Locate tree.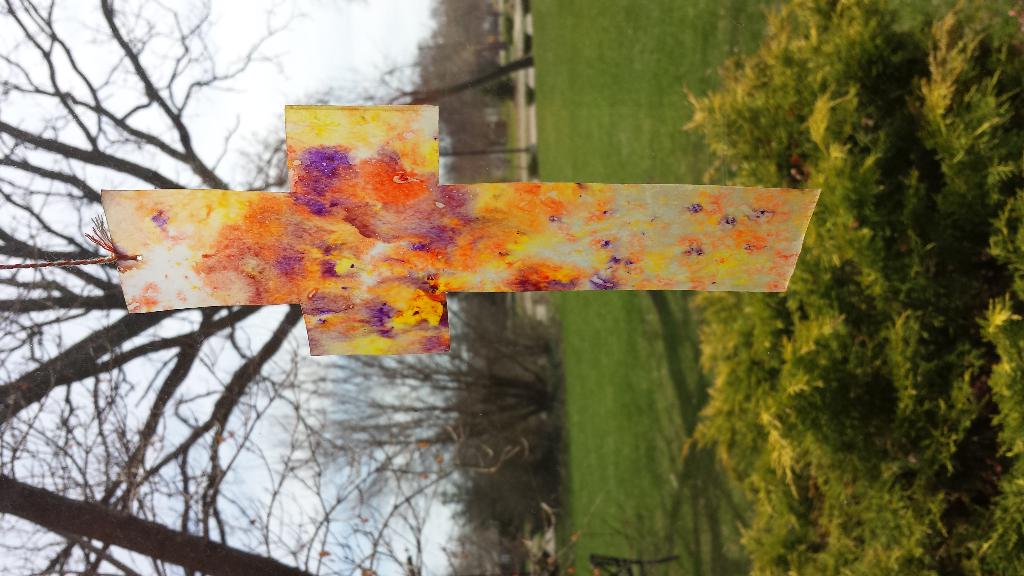
Bounding box: {"left": 0, "top": 0, "right": 536, "bottom": 575}.
